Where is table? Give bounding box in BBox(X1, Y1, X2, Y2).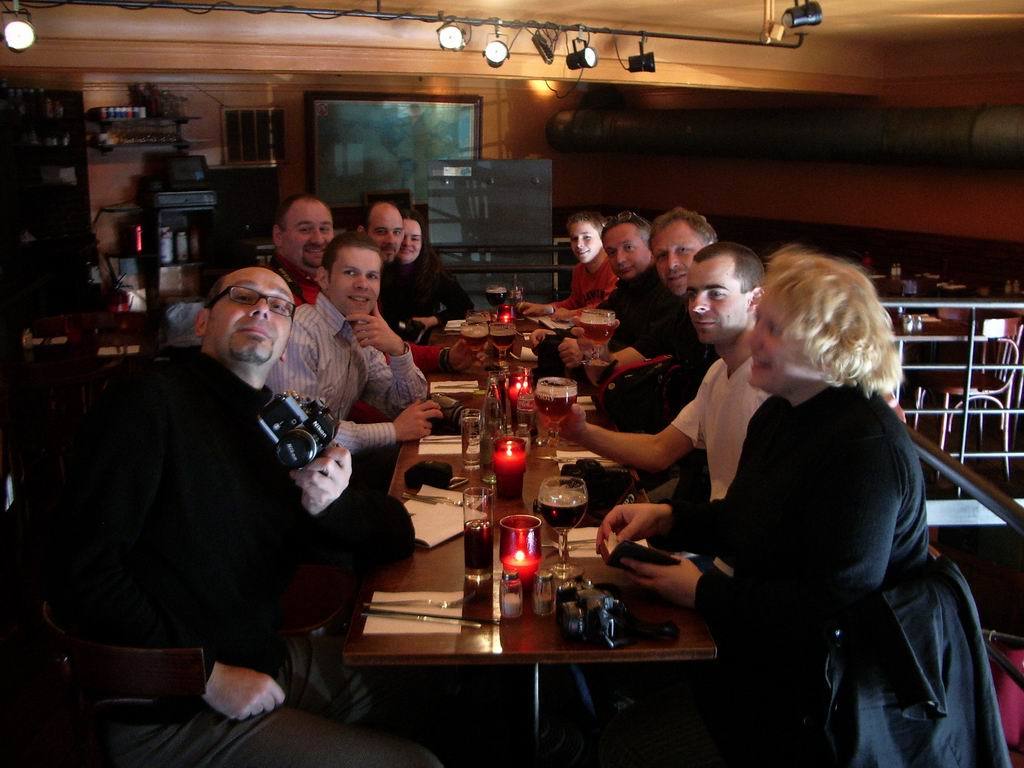
BBox(341, 312, 718, 767).
